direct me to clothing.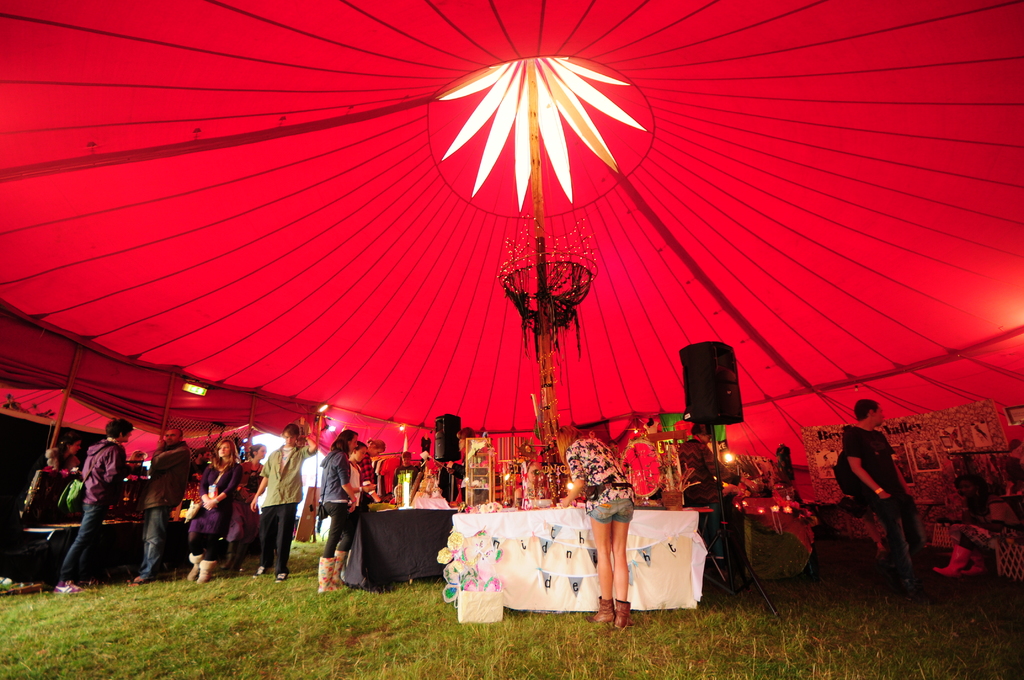
Direction: pyautogui.locateOnScreen(56, 437, 129, 576).
